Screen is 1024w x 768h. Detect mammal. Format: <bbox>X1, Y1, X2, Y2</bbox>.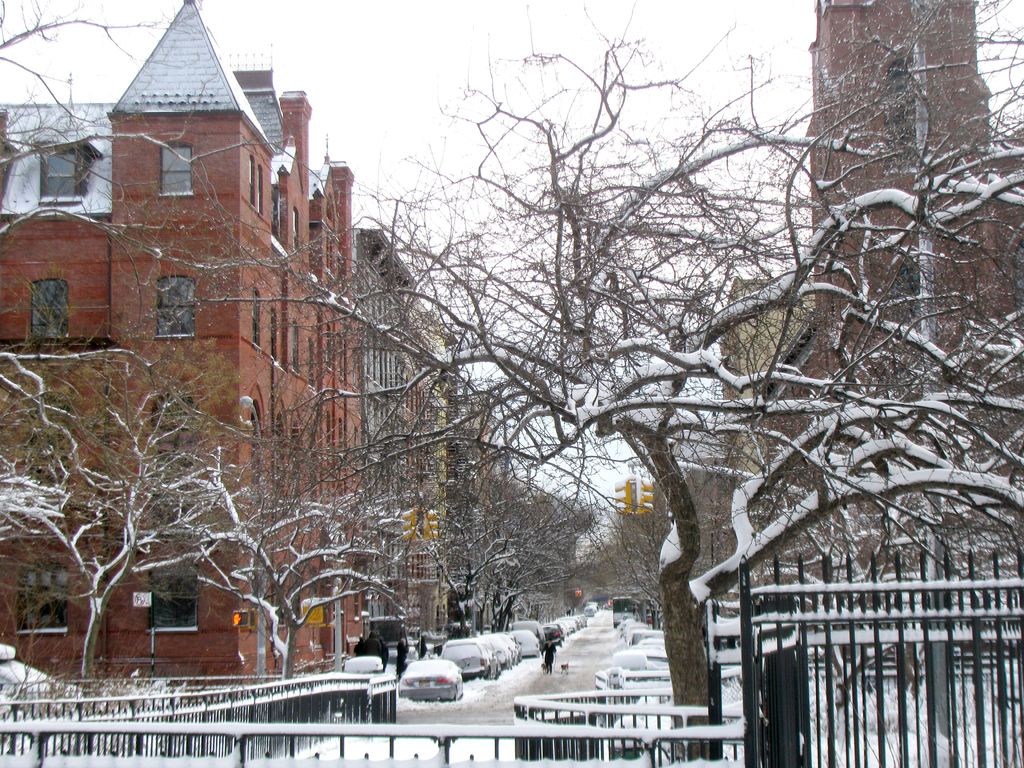
<bbox>353, 637, 366, 658</bbox>.
